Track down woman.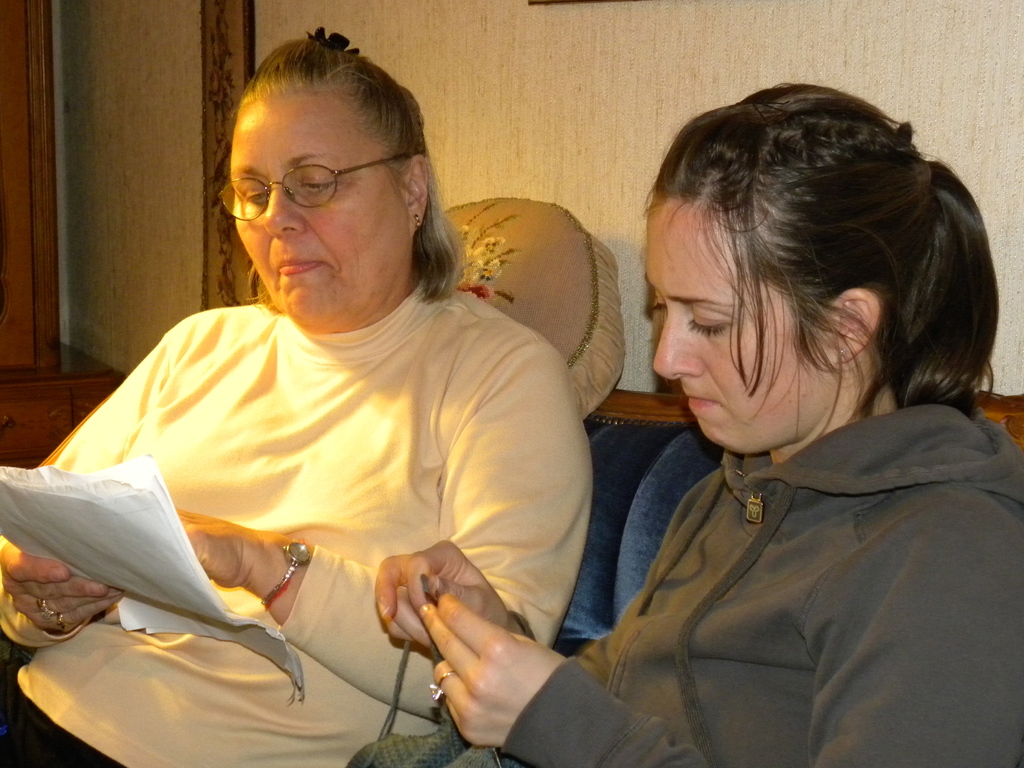
Tracked to <region>476, 85, 1020, 761</region>.
